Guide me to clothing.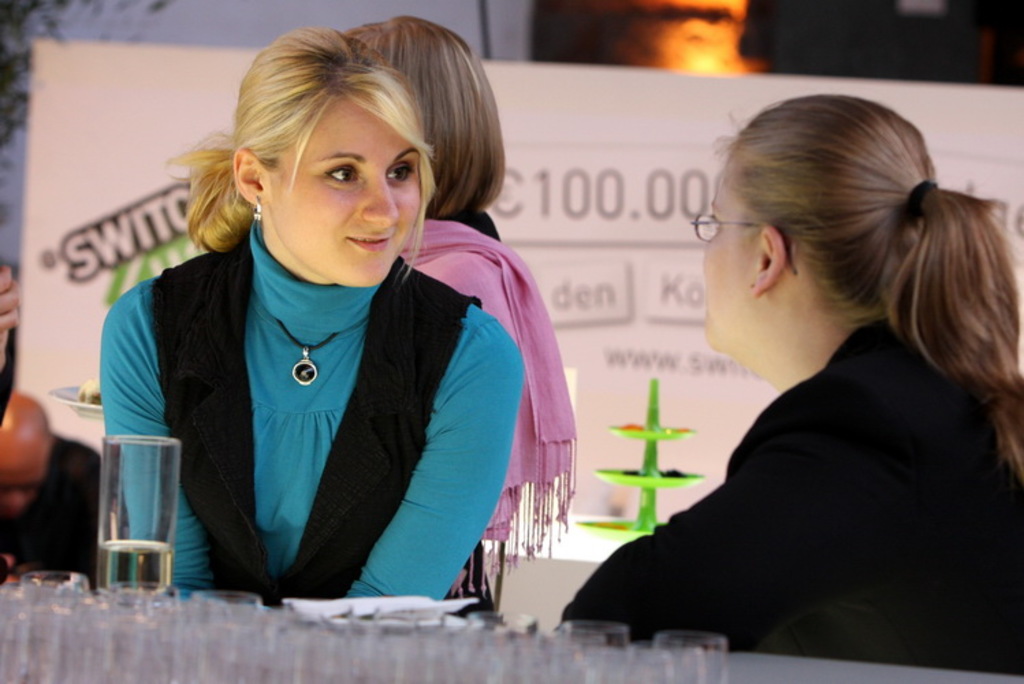
Guidance: [x1=565, y1=312, x2=1010, y2=669].
